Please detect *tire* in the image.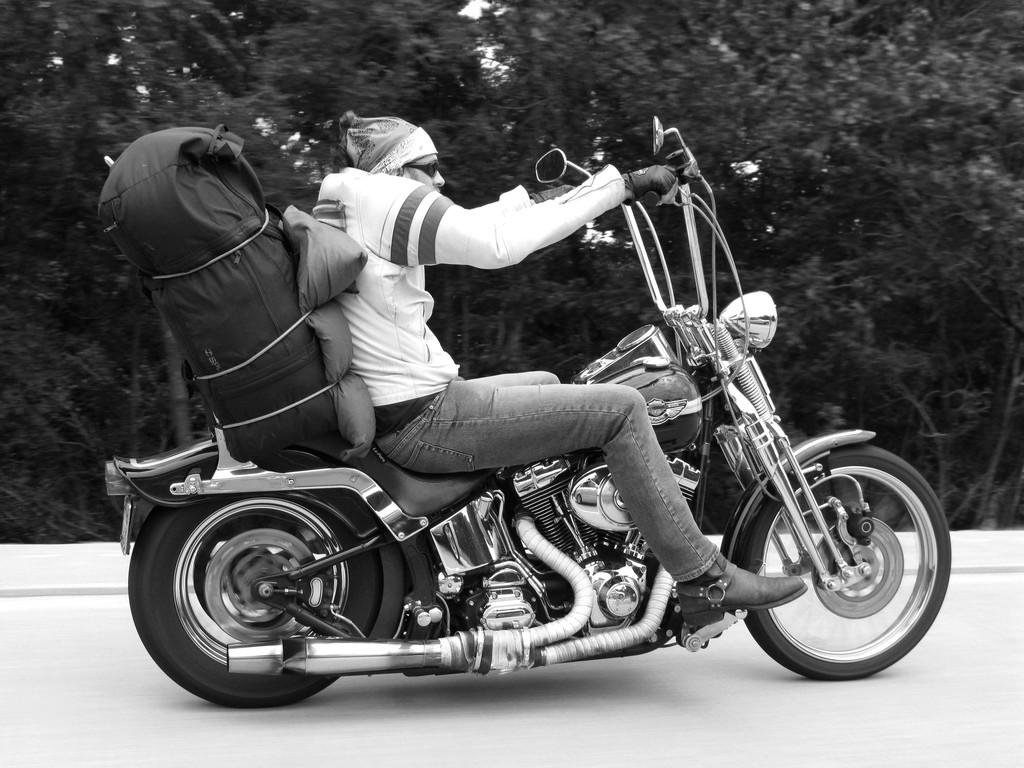
box(128, 491, 387, 708).
